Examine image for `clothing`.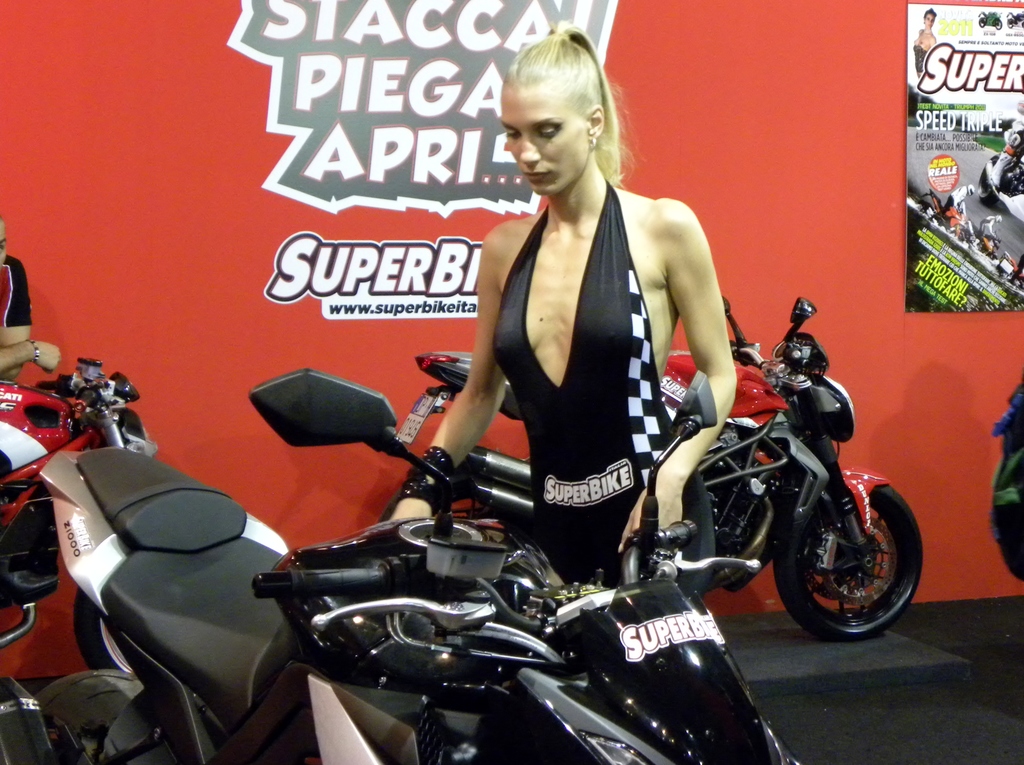
Examination result: x1=0 y1=251 x2=30 y2=328.
